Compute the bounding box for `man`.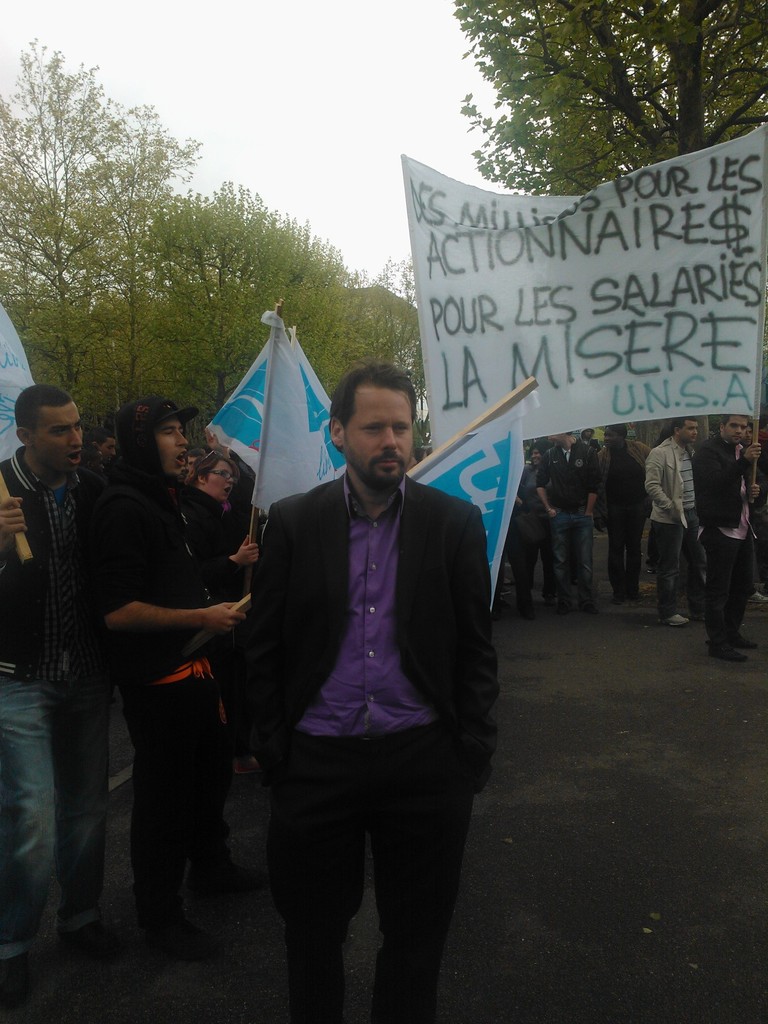
x1=247, y1=360, x2=495, y2=1023.
